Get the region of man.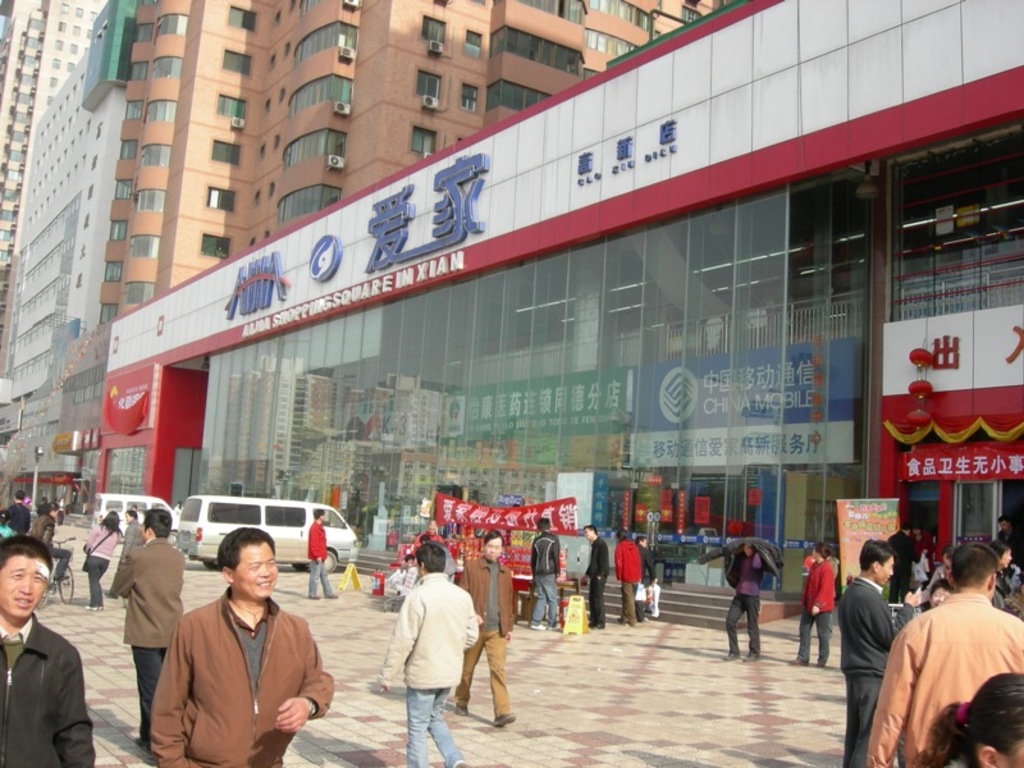
left=311, top=511, right=352, bottom=603.
